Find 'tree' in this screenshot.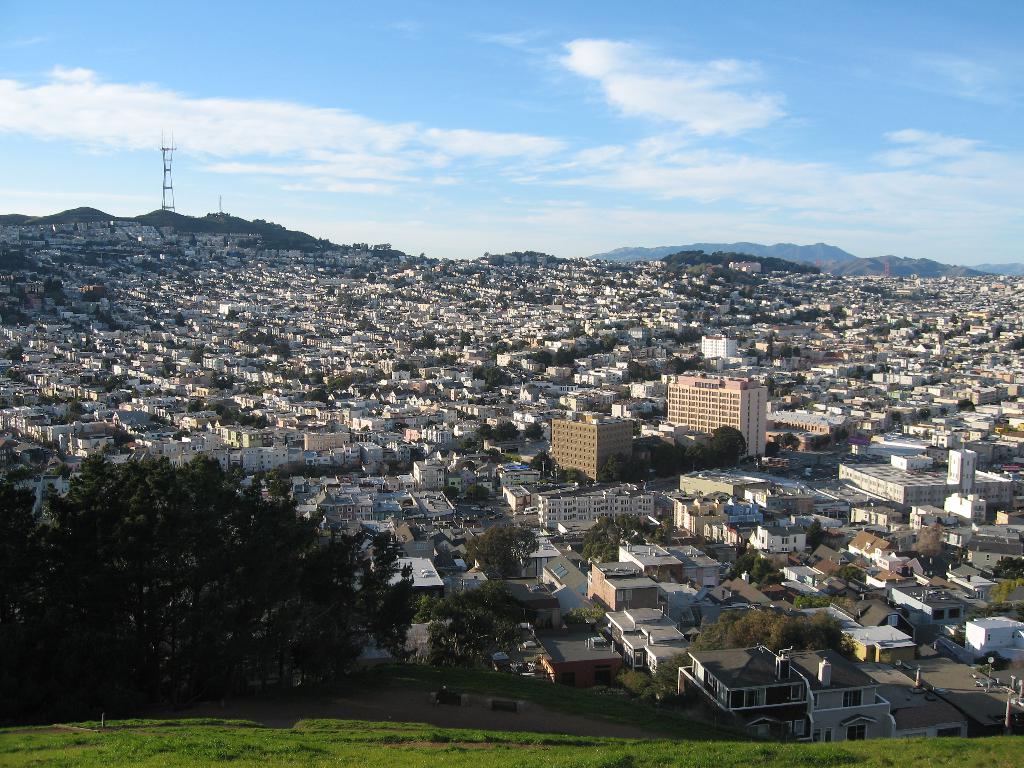
The bounding box for 'tree' is 957,399,976,411.
